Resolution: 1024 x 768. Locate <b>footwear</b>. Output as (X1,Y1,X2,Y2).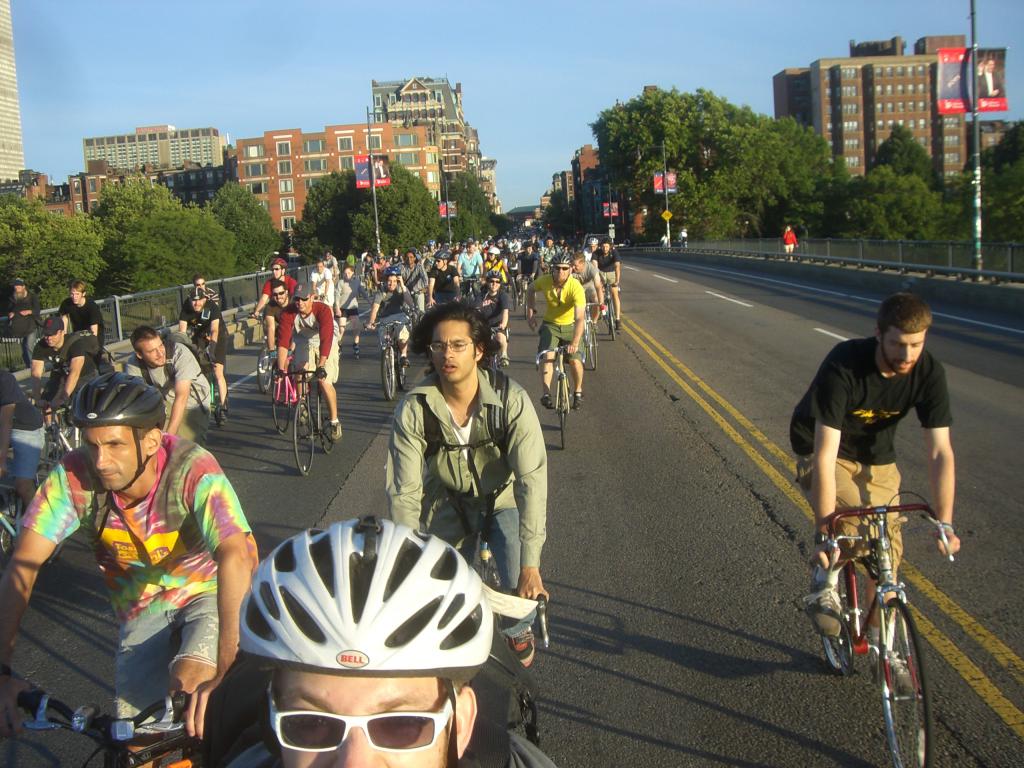
(216,408,232,429).
